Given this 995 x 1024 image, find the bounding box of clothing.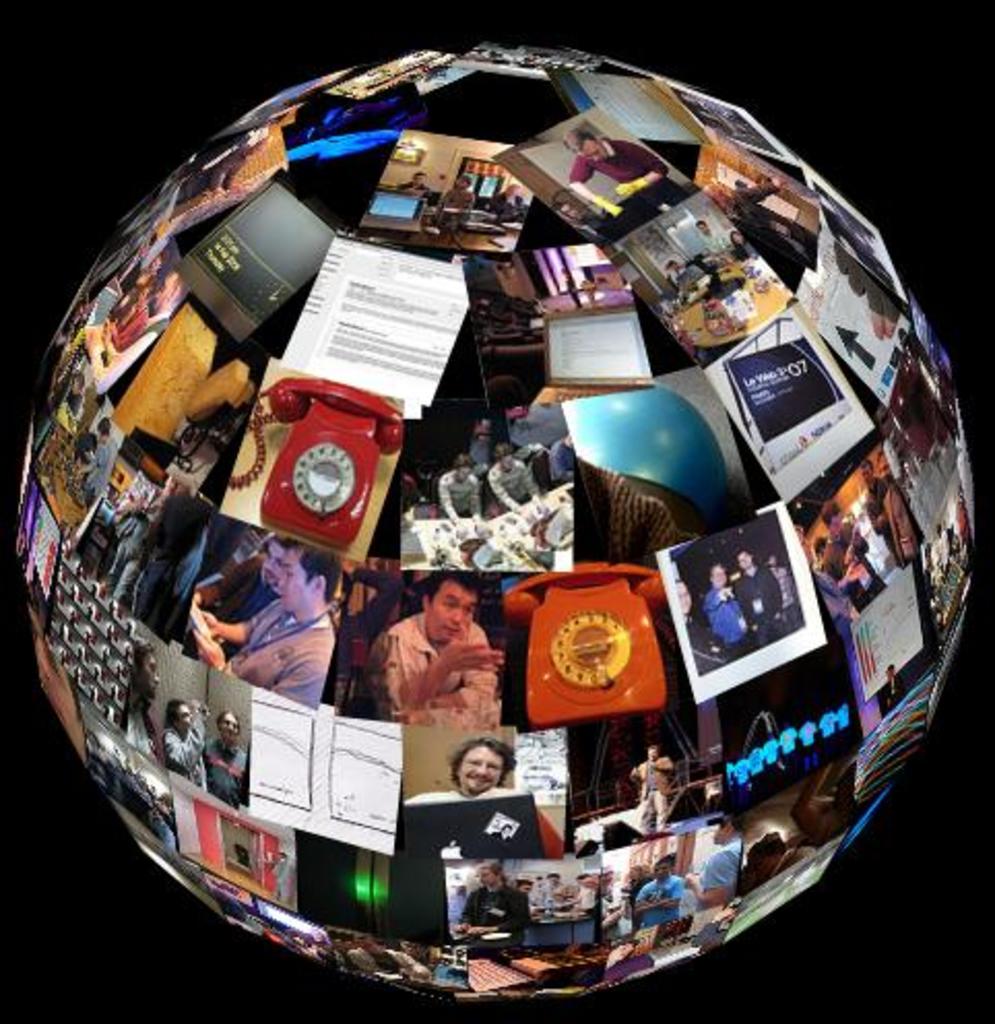
rect(557, 140, 669, 200).
